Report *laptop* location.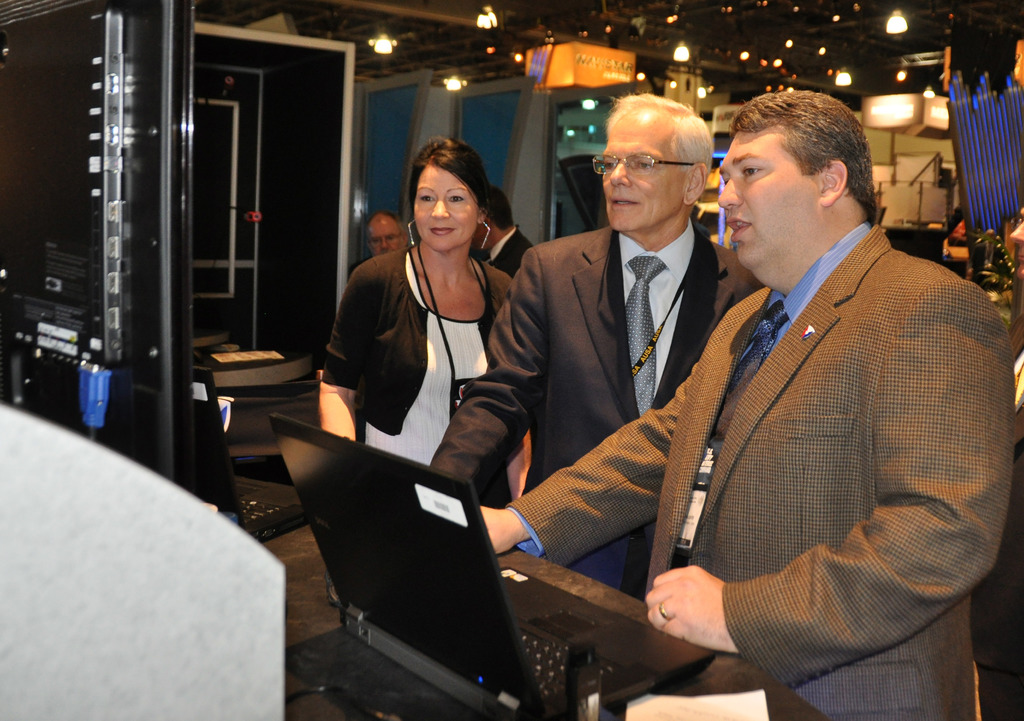
Report: BBox(191, 364, 308, 545).
